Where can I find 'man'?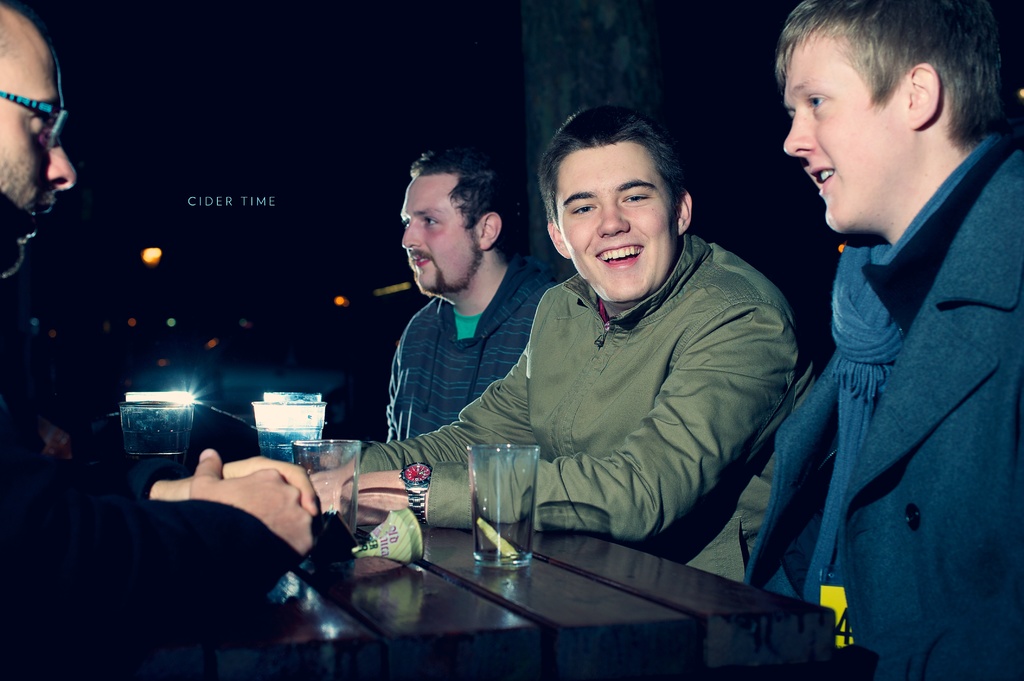
You can find it at bbox(378, 147, 555, 440).
